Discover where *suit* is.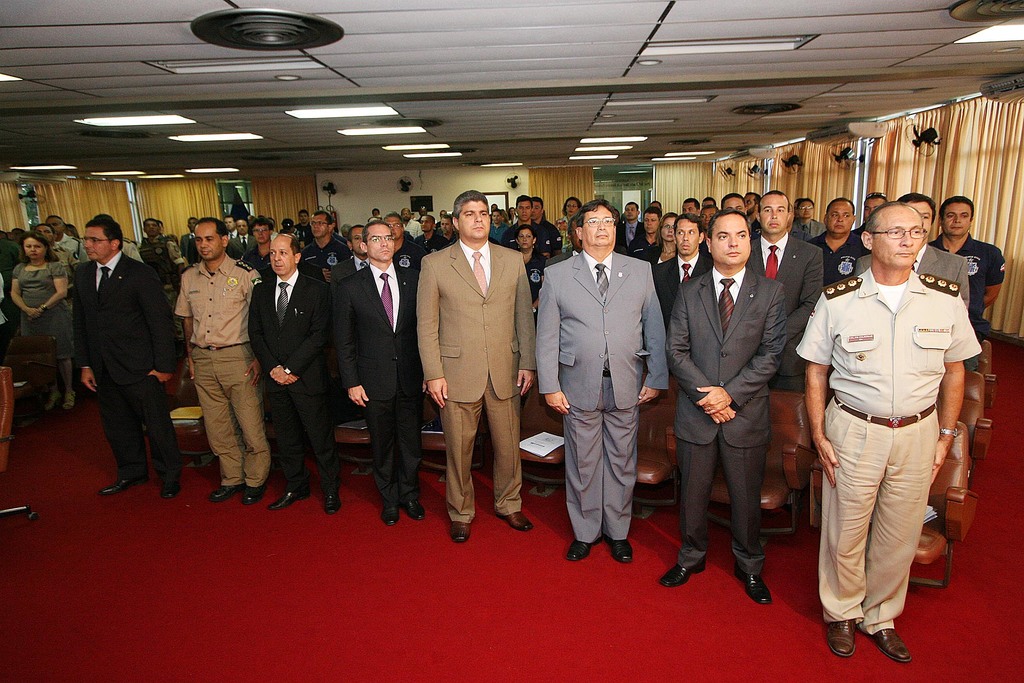
Discovered at (62,208,166,499).
